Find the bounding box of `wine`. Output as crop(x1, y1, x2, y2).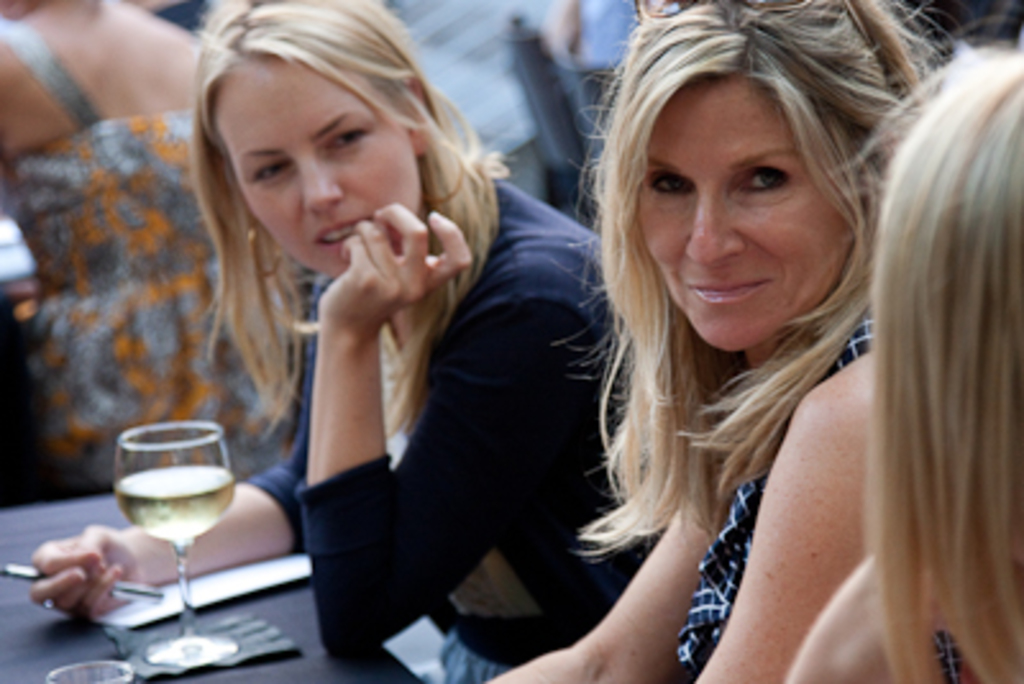
crop(115, 464, 236, 546).
